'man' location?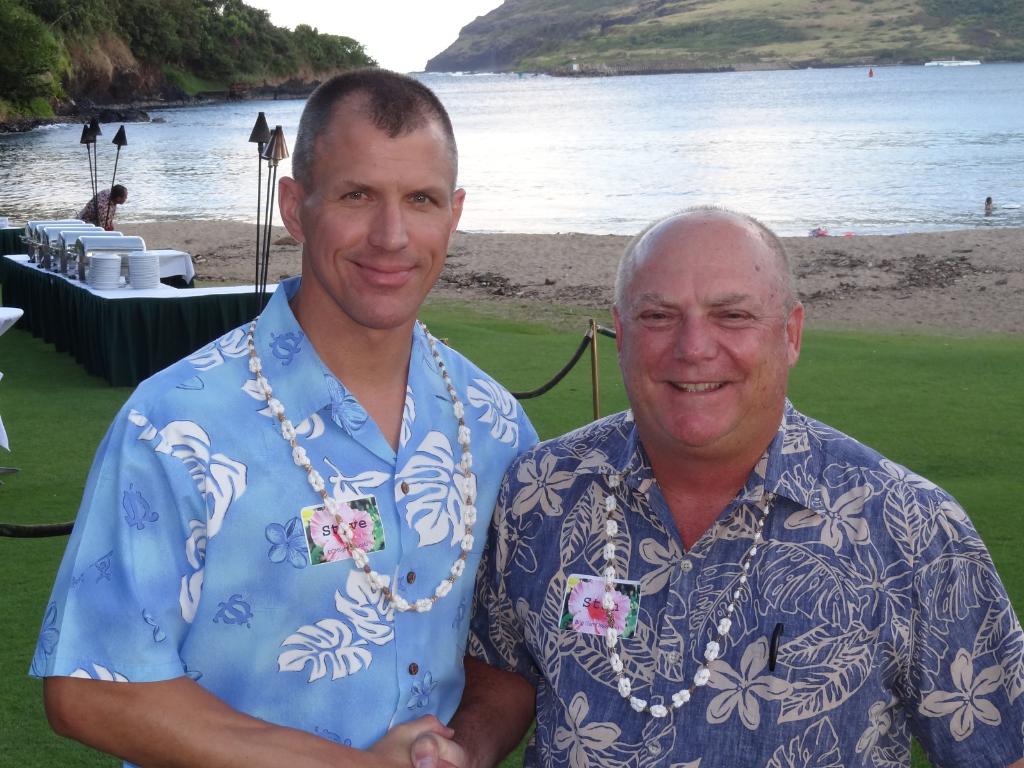
<region>79, 184, 128, 232</region>
